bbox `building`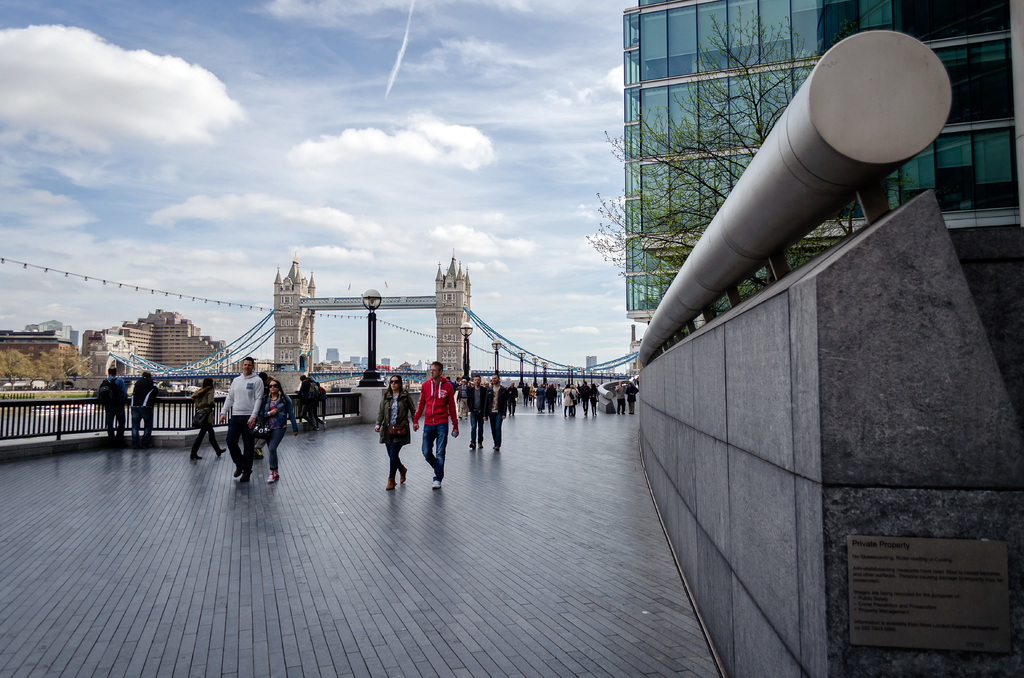
[x1=30, y1=321, x2=77, y2=337]
